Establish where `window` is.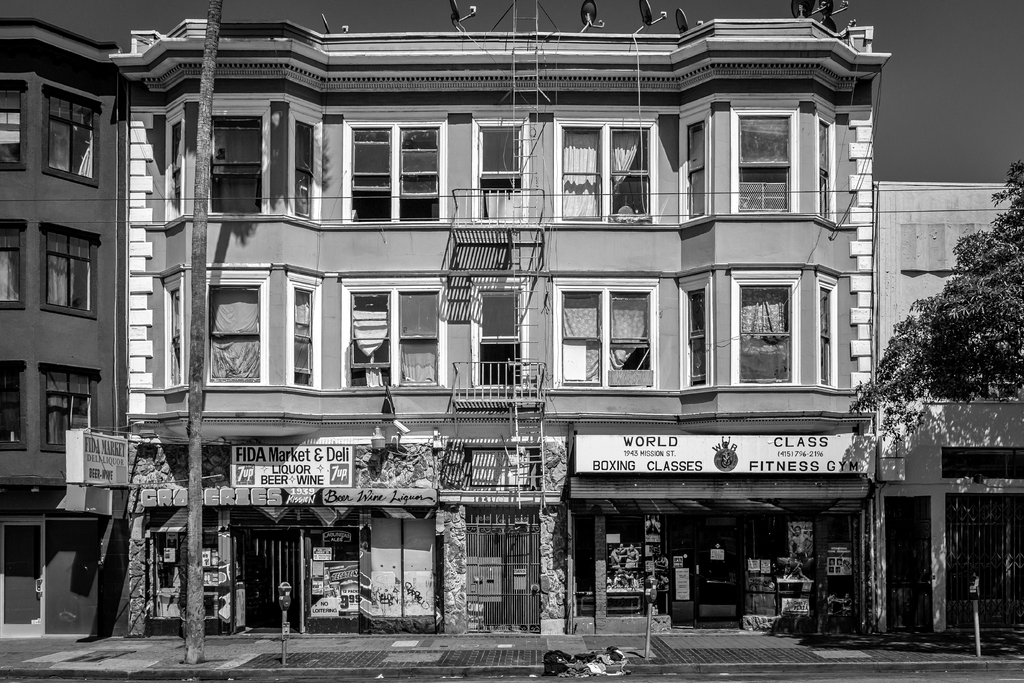
Established at l=463, t=280, r=540, b=398.
